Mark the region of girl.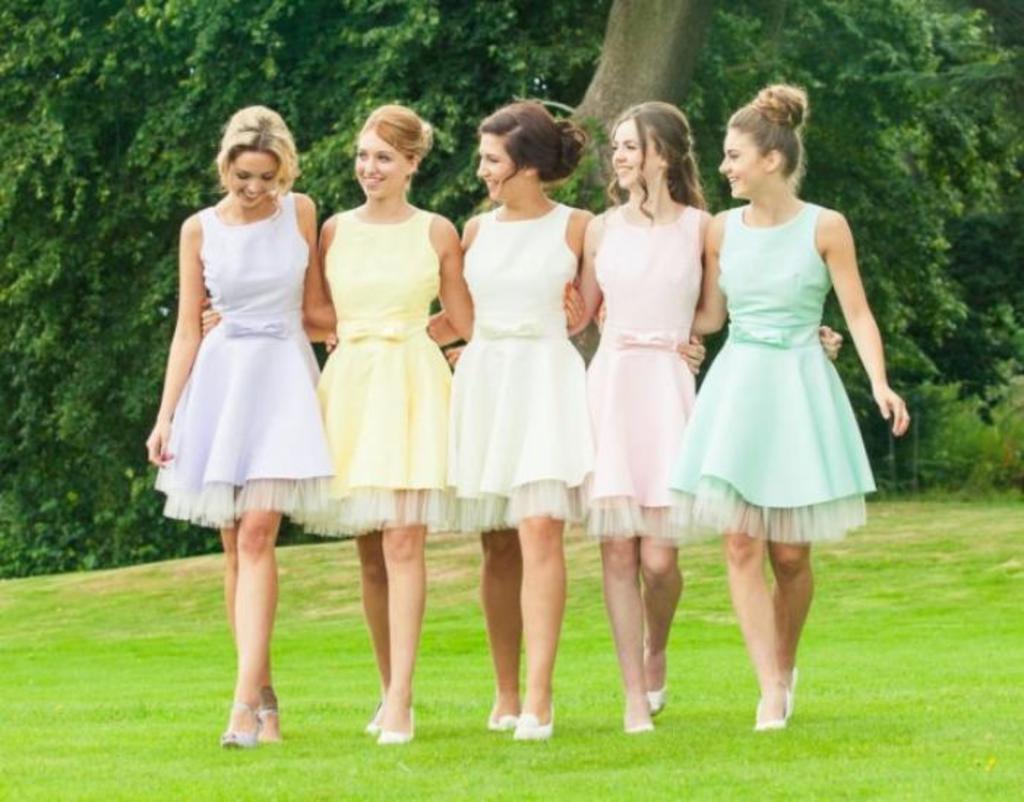
Region: bbox=[139, 101, 437, 746].
